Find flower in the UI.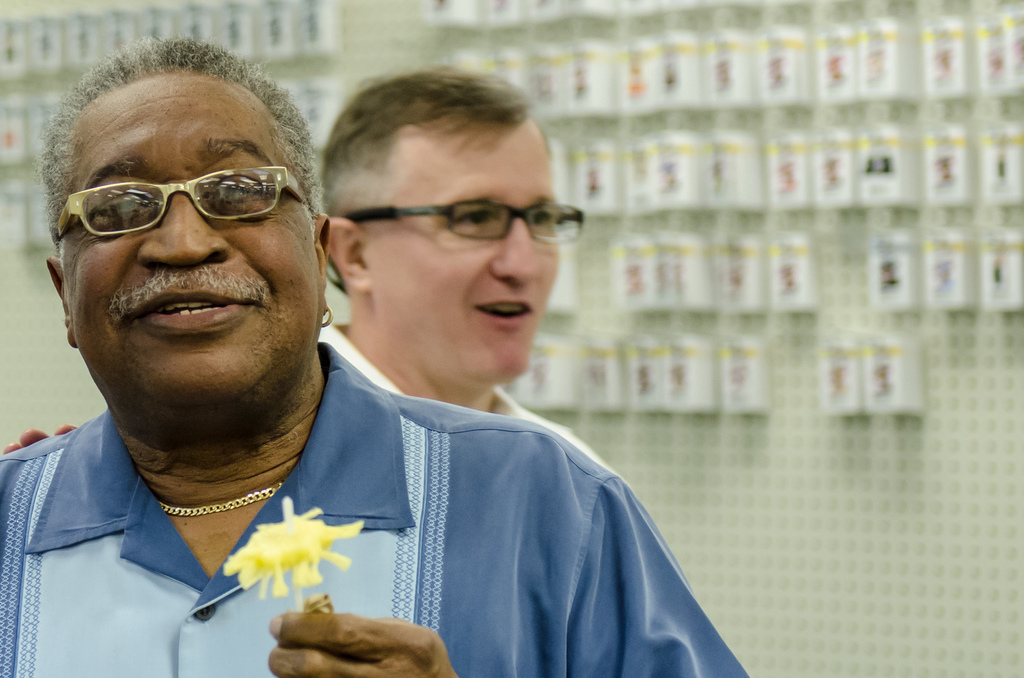
UI element at <bbox>205, 501, 360, 624</bbox>.
